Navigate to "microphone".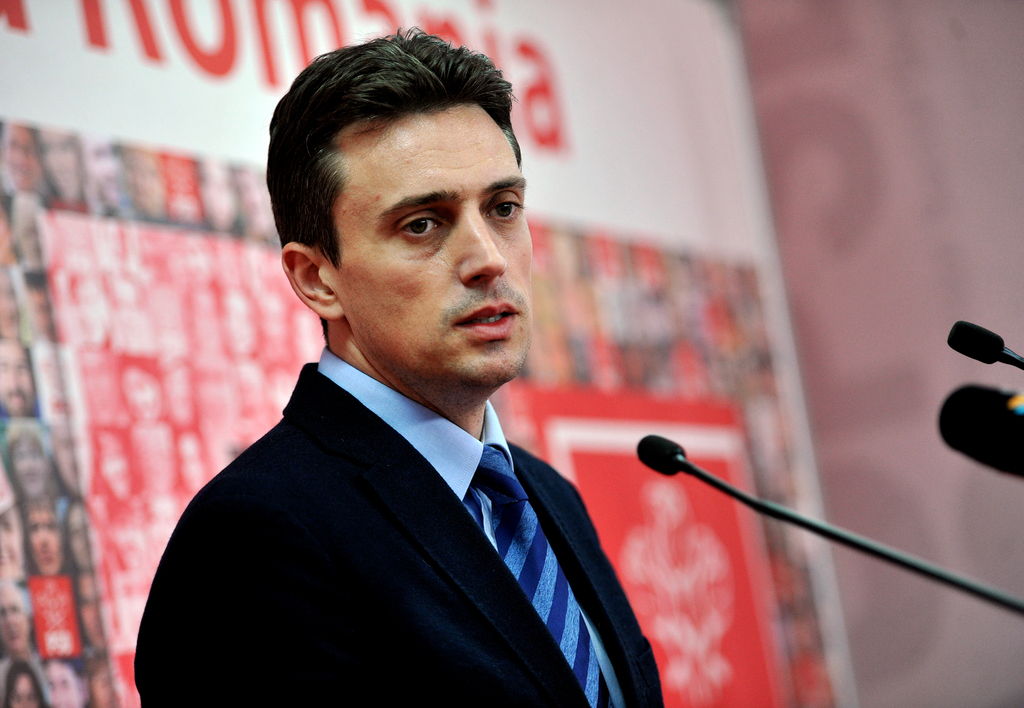
Navigation target: 946/317/1002/364.
